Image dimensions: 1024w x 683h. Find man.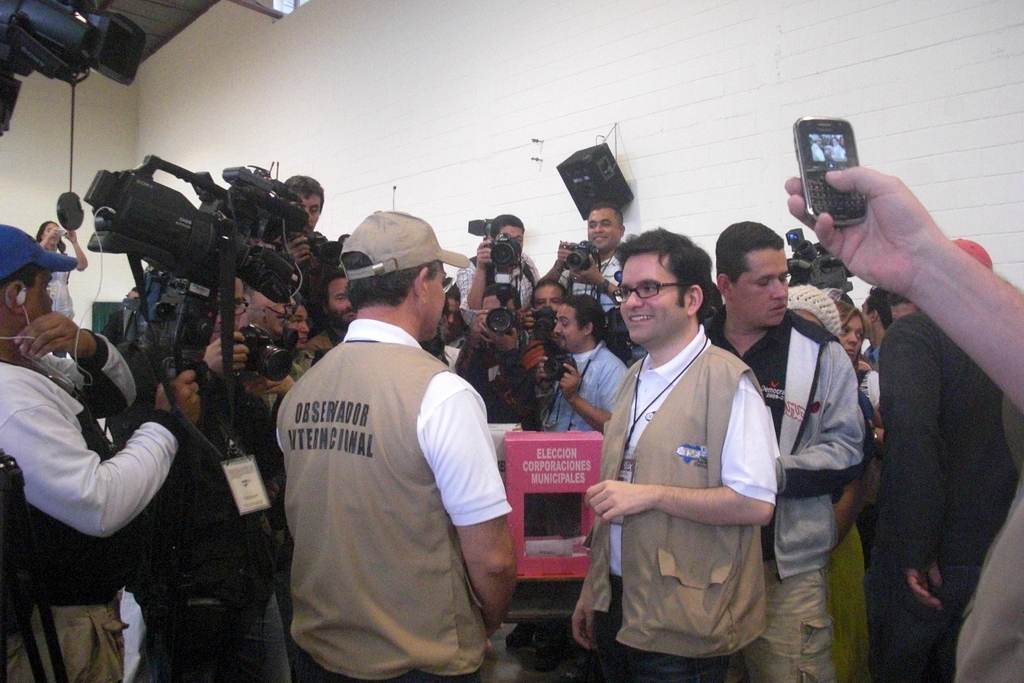
199, 272, 279, 682.
